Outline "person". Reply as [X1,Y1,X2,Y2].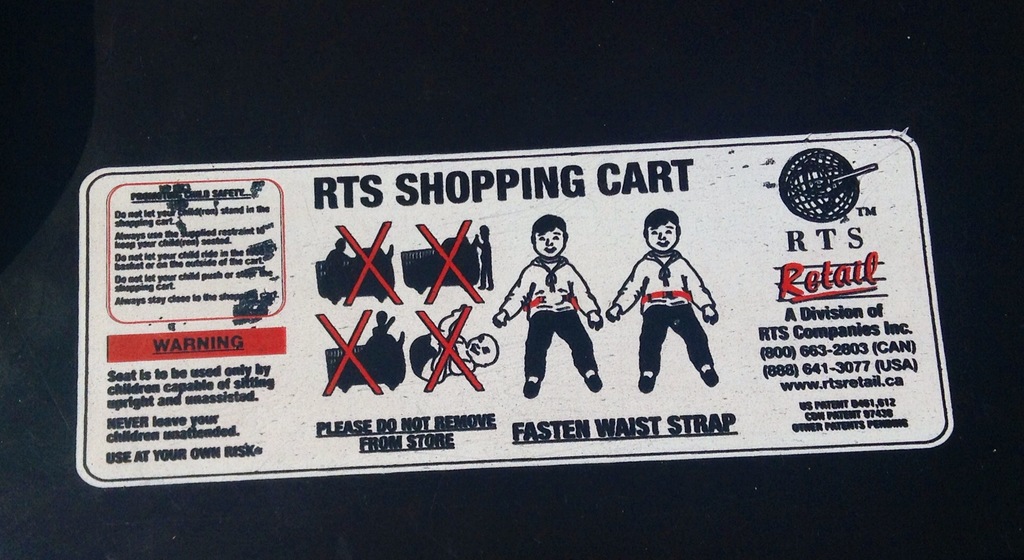
[635,213,719,393].
